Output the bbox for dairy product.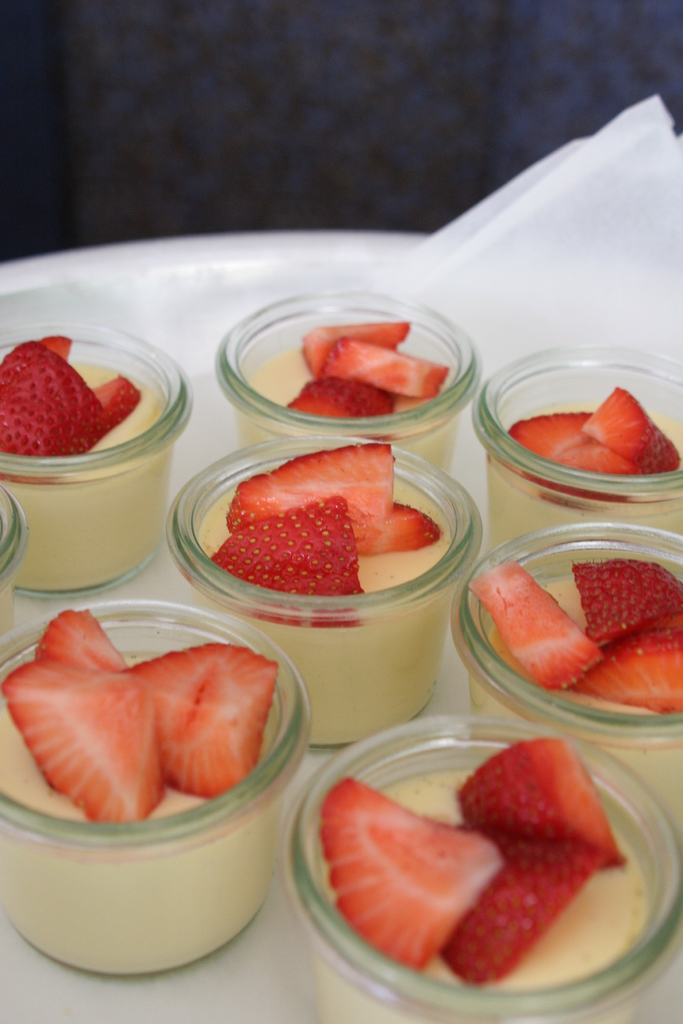
477 566 682 825.
